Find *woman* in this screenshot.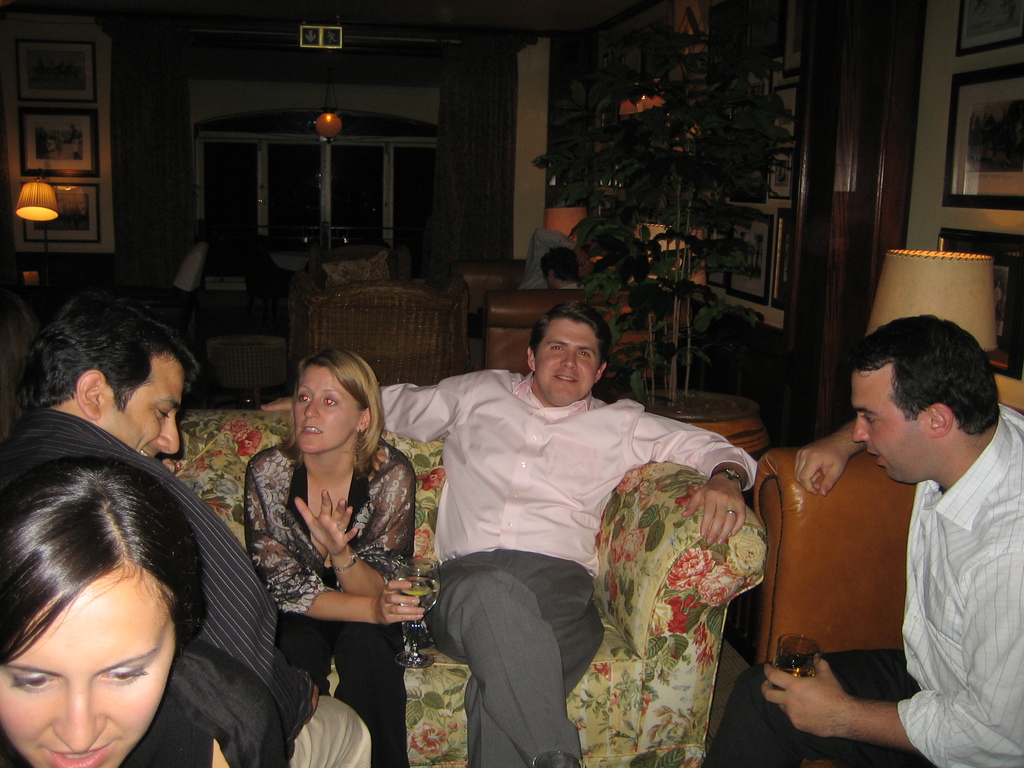
The bounding box for *woman* is [220, 344, 421, 732].
